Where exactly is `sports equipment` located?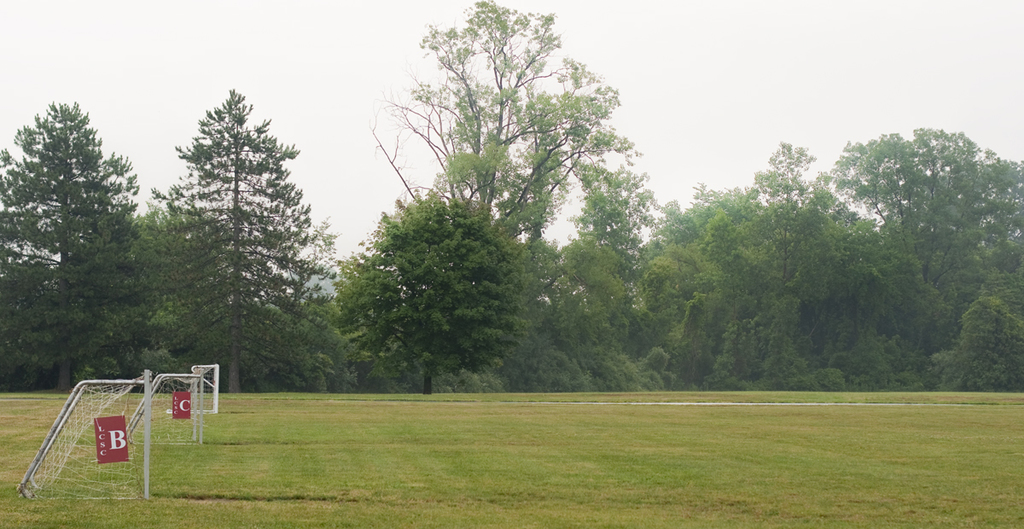
Its bounding box is <region>172, 363, 221, 414</region>.
